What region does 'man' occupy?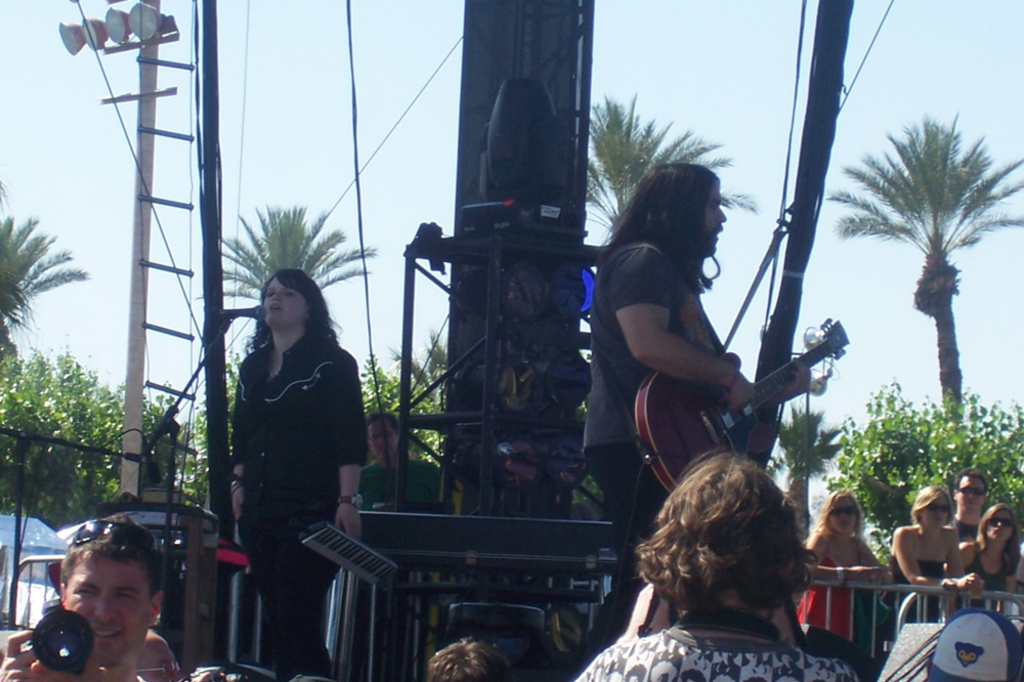
0,513,163,681.
